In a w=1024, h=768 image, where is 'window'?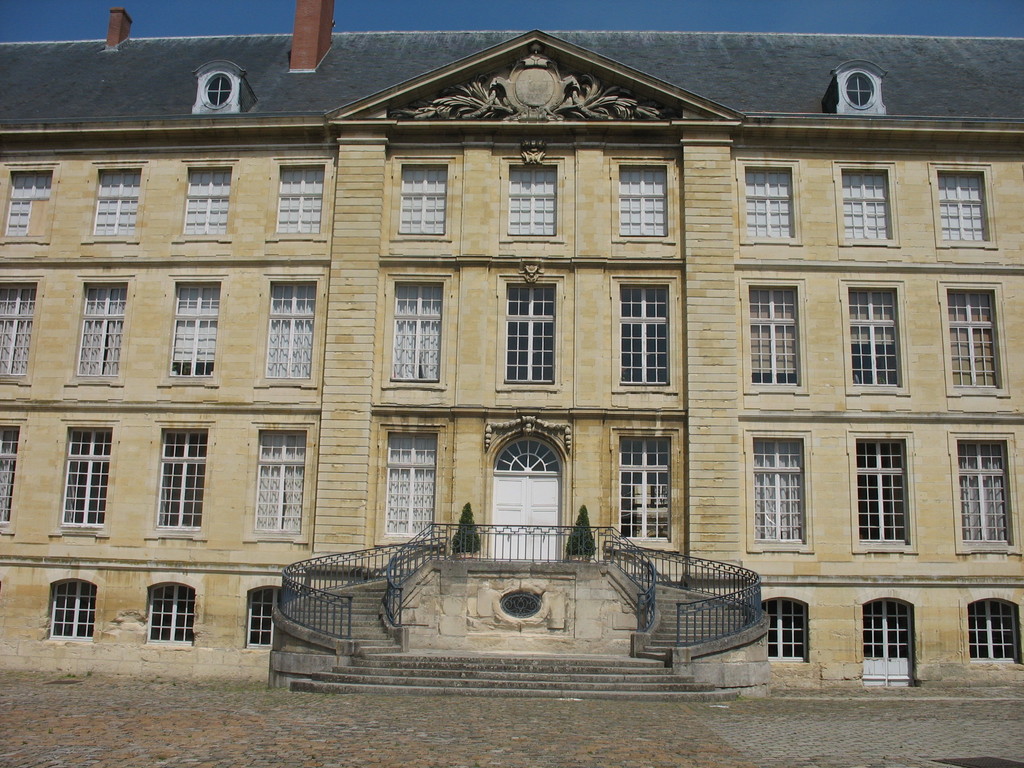
l=737, t=273, r=810, b=399.
